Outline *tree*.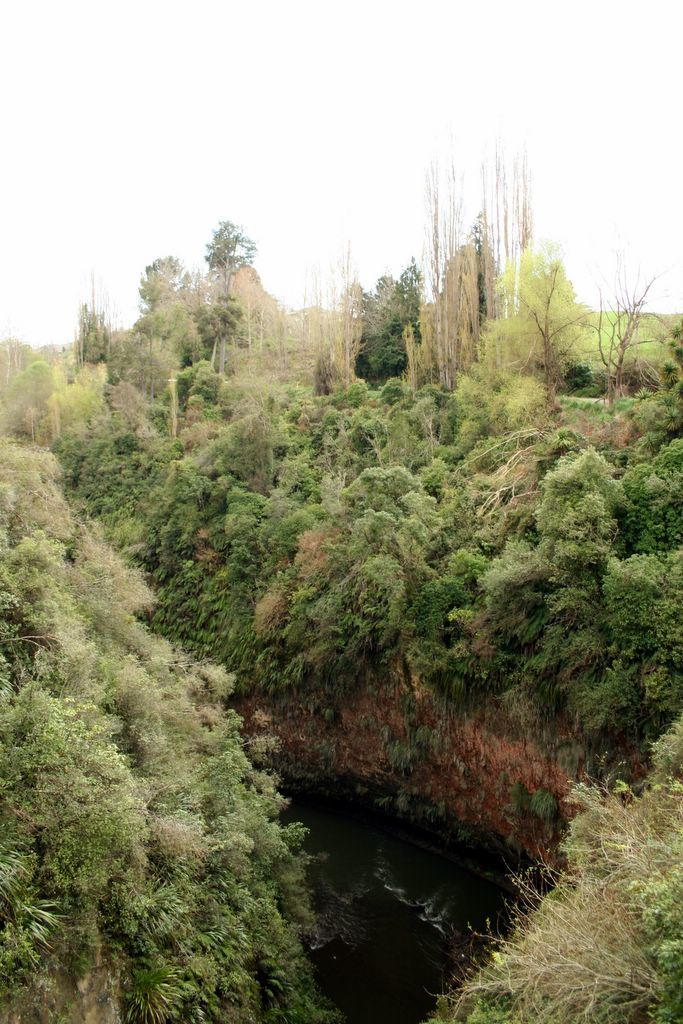
Outline: bbox=(124, 337, 188, 397).
